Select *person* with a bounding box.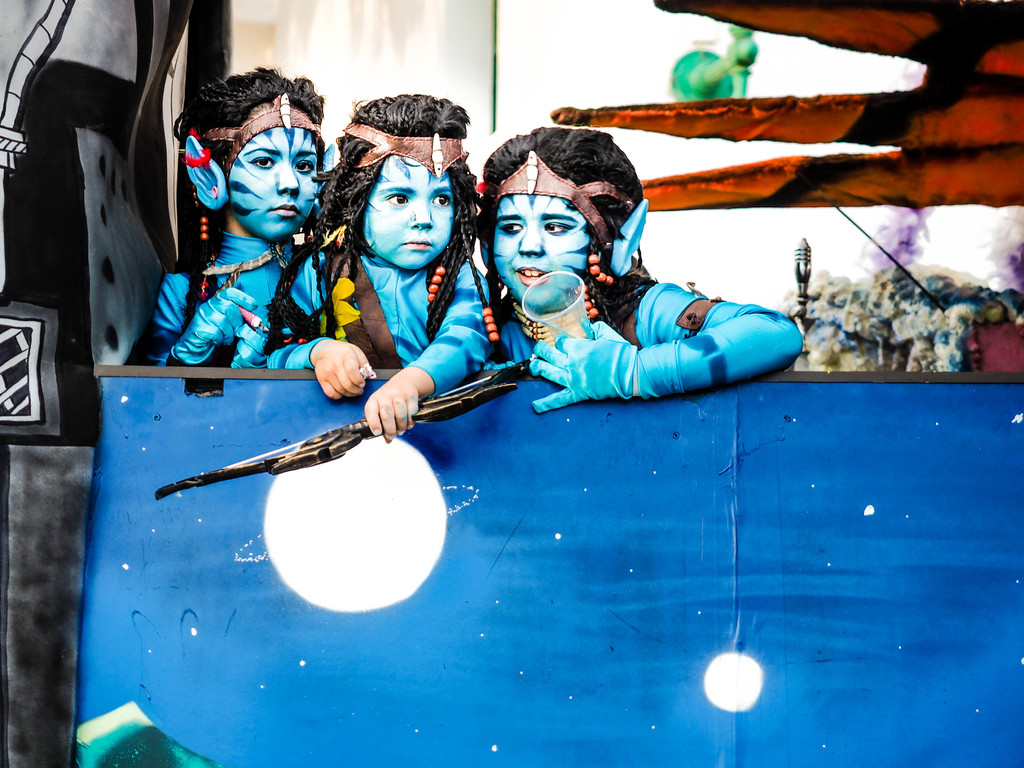
bbox=[267, 85, 488, 445].
